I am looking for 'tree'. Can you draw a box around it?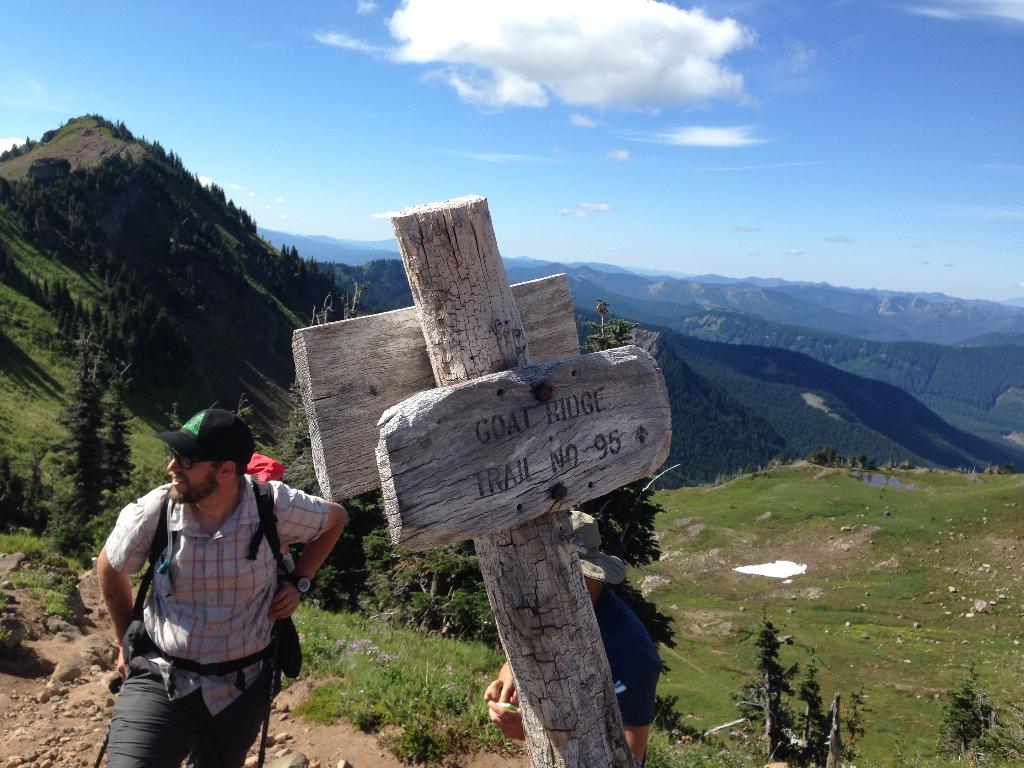
Sure, the bounding box is (578, 296, 682, 568).
